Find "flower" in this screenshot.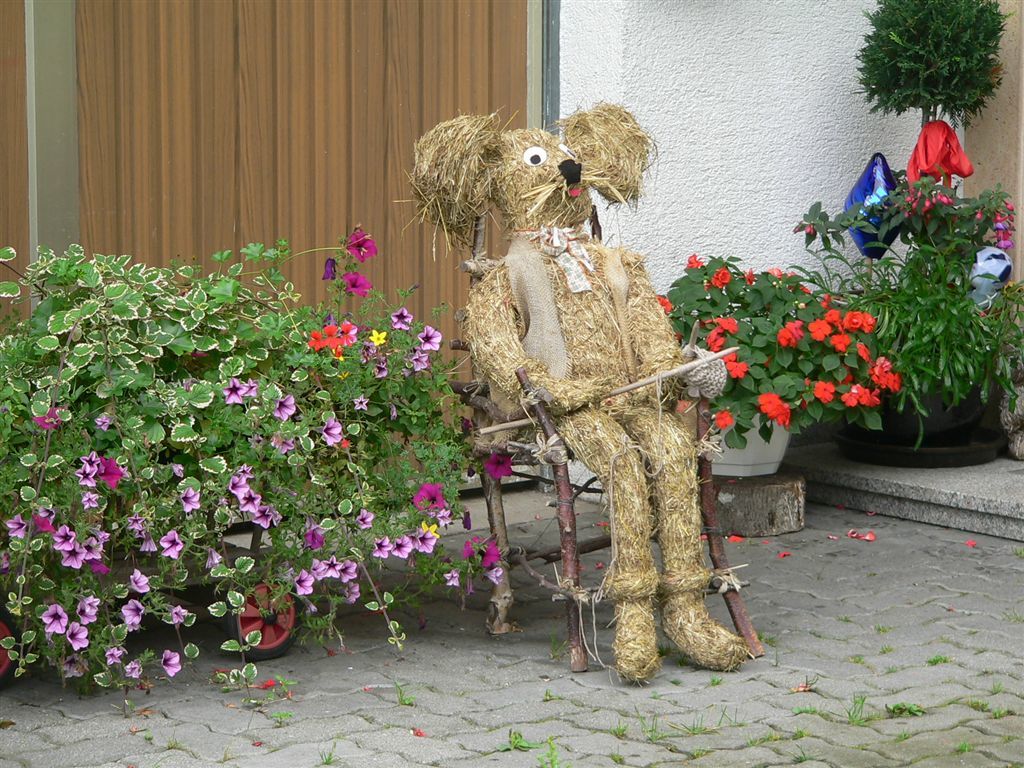
The bounding box for "flower" is BBox(724, 351, 747, 381).
